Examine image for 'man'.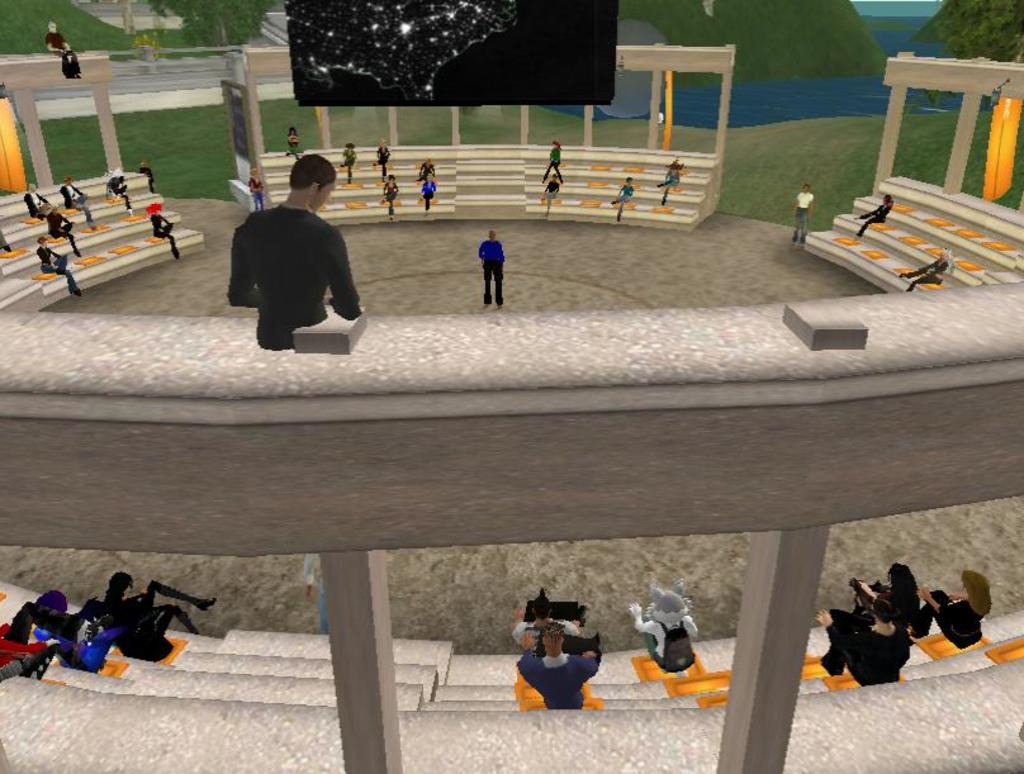
Examination result: (515,602,588,645).
